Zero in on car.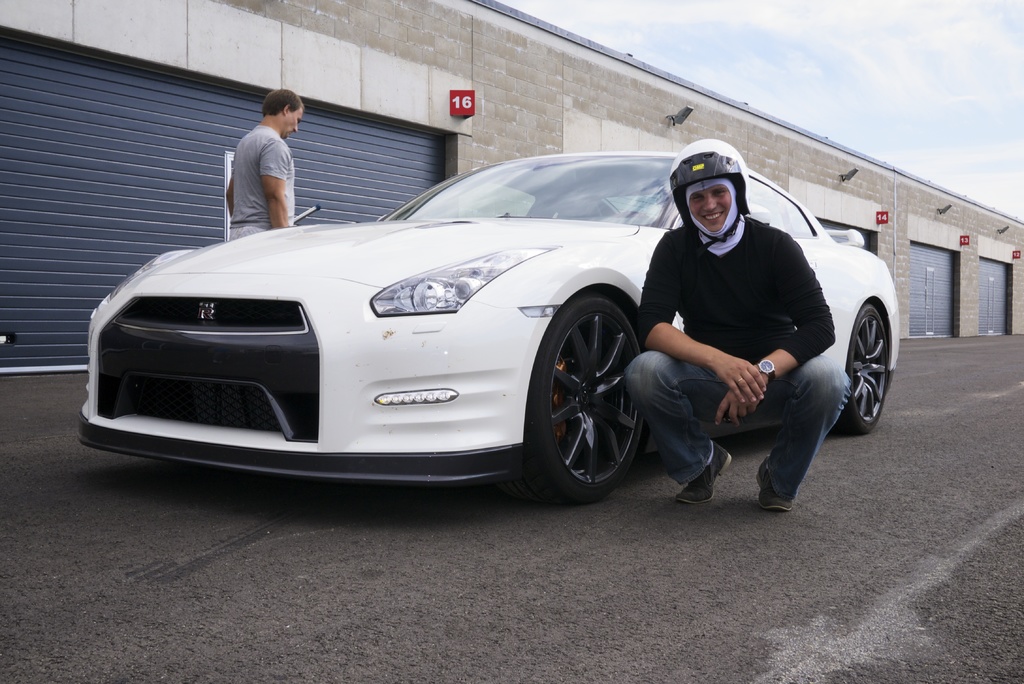
Zeroed in: left=77, top=151, right=899, bottom=507.
